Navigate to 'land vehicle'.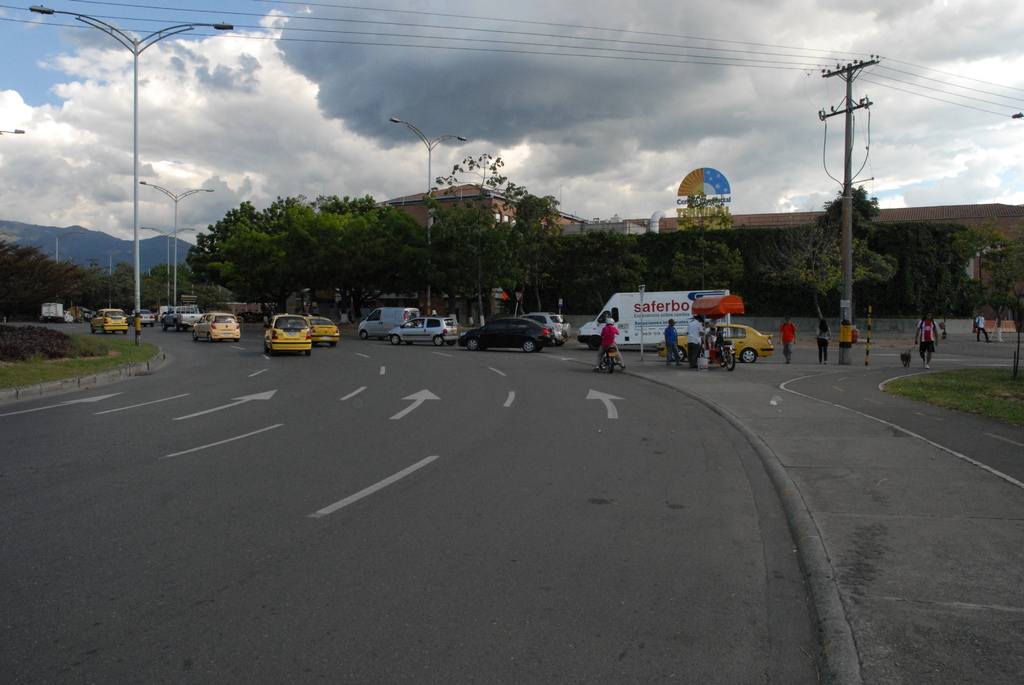
Navigation target: {"left": 305, "top": 313, "right": 341, "bottom": 350}.
